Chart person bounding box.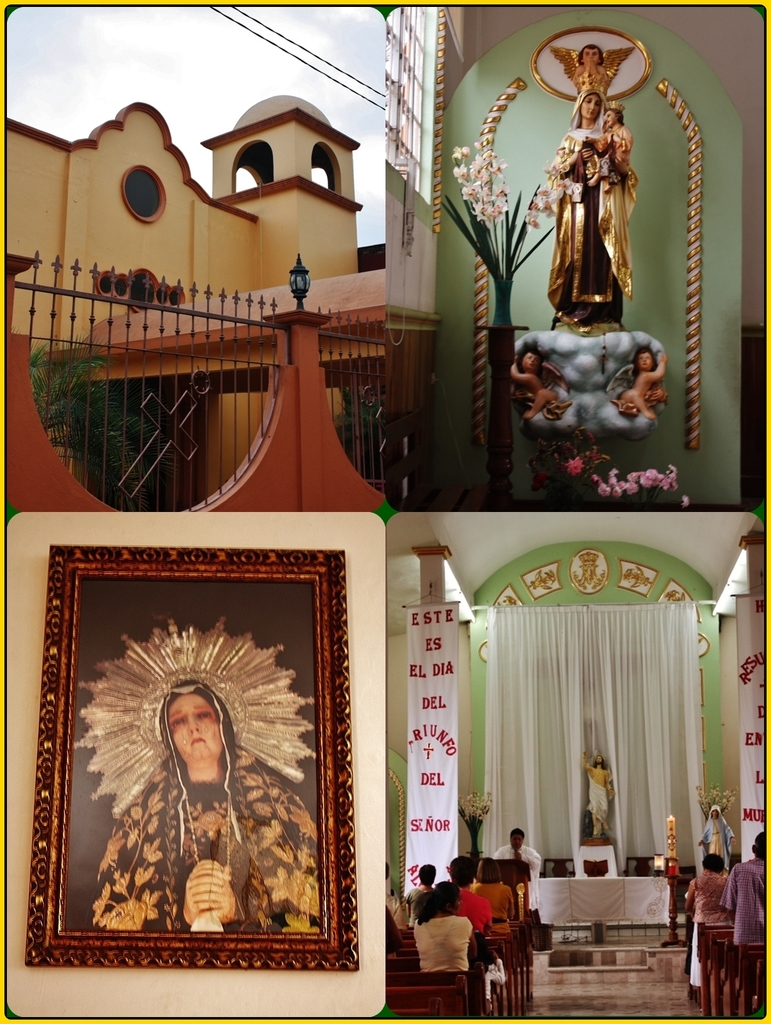
Charted: region(683, 852, 733, 1006).
